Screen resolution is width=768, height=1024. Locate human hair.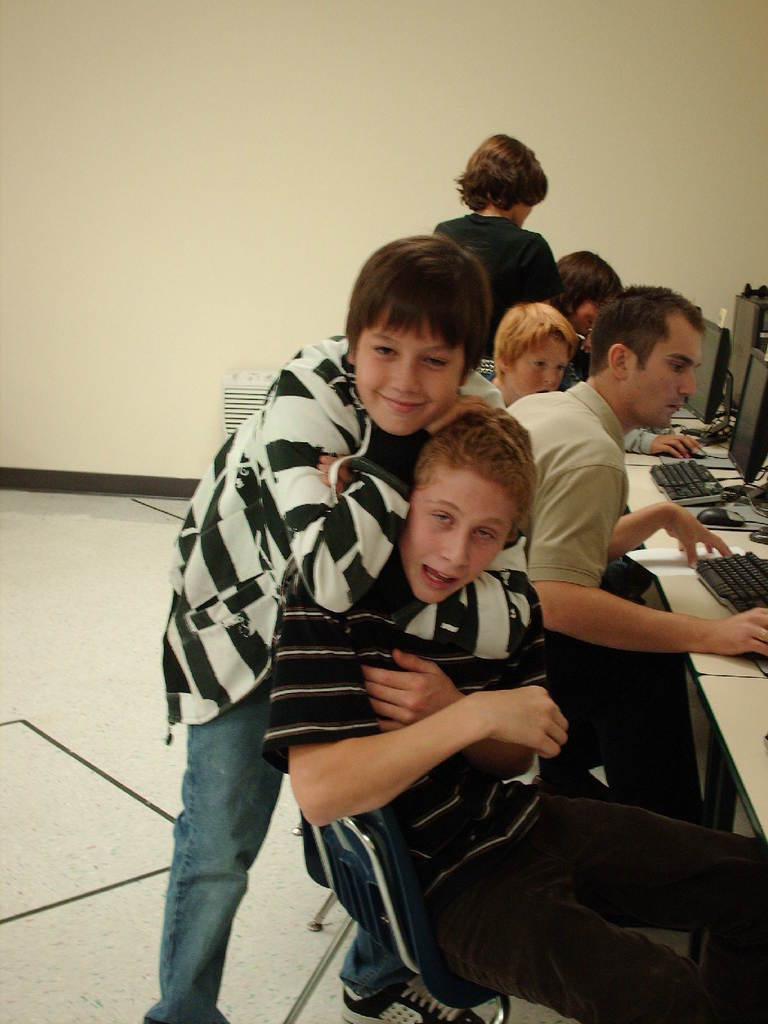
bbox=[495, 302, 584, 381].
